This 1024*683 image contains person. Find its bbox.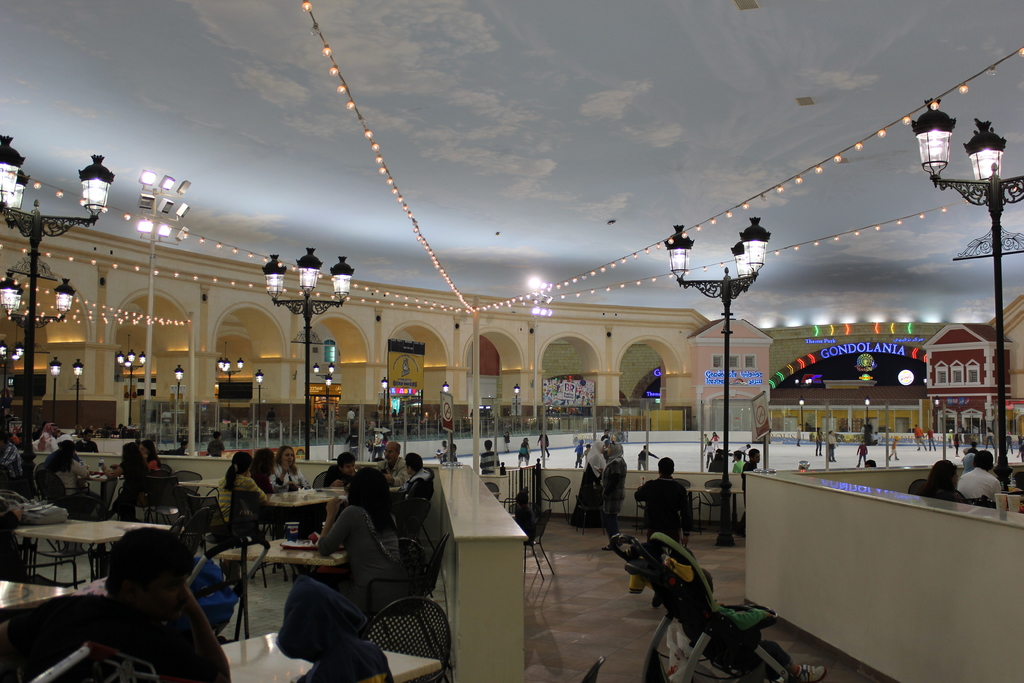
<region>42, 436, 94, 493</region>.
